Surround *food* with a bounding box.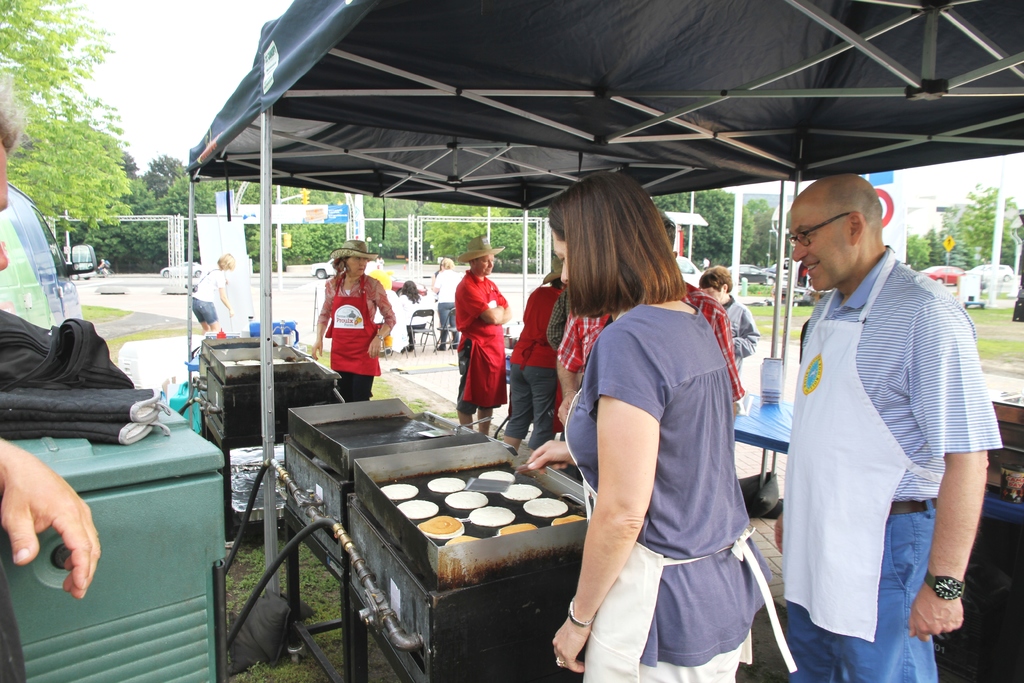
detection(427, 478, 467, 493).
